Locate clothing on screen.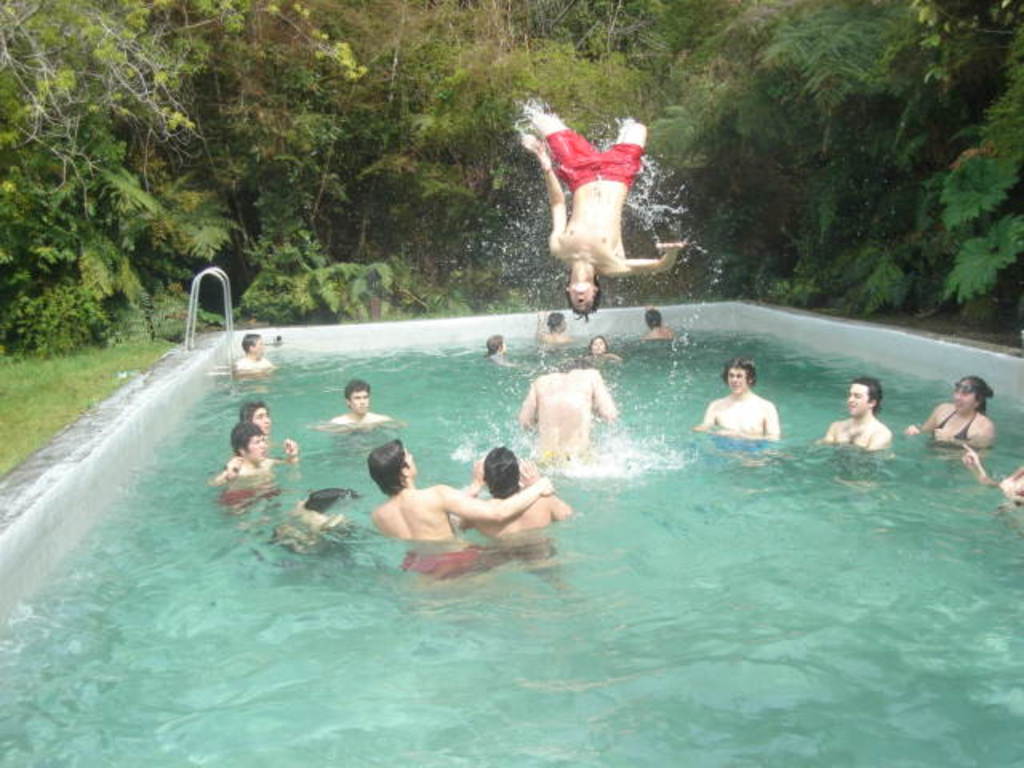
On screen at <region>398, 550, 475, 582</region>.
